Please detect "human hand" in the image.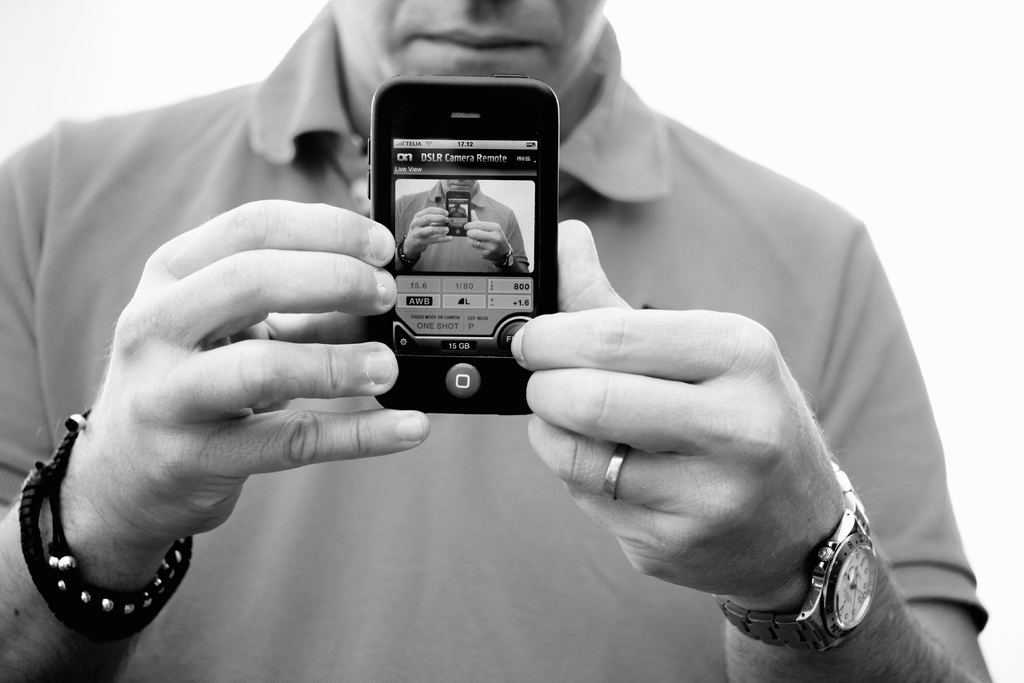
<box>72,193,433,539</box>.
